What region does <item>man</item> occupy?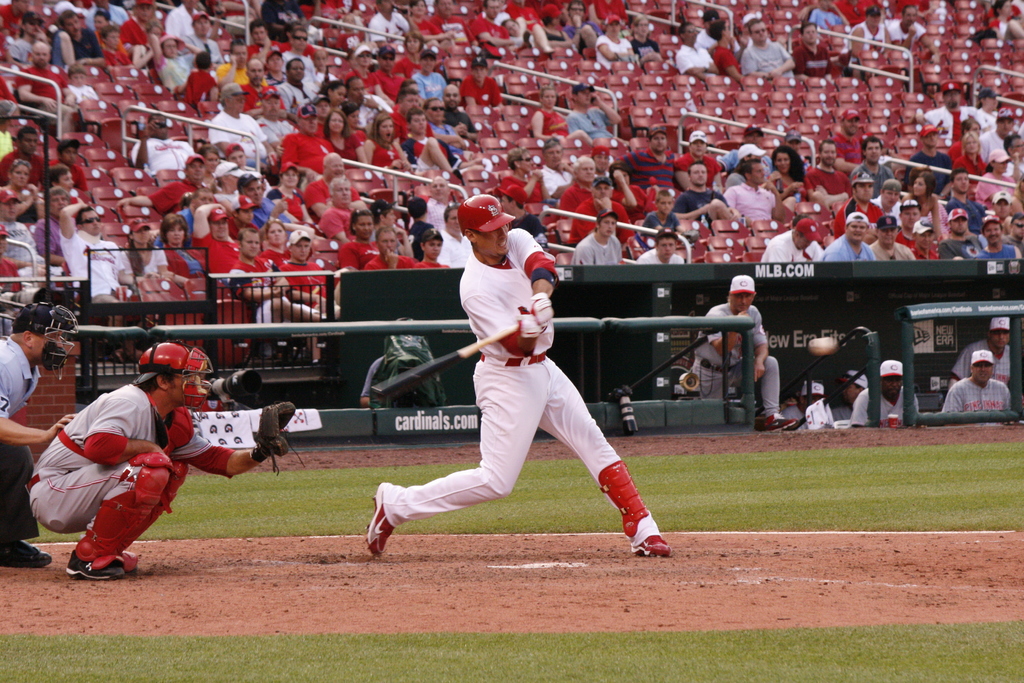
<bbox>945, 354, 1012, 436</bbox>.
